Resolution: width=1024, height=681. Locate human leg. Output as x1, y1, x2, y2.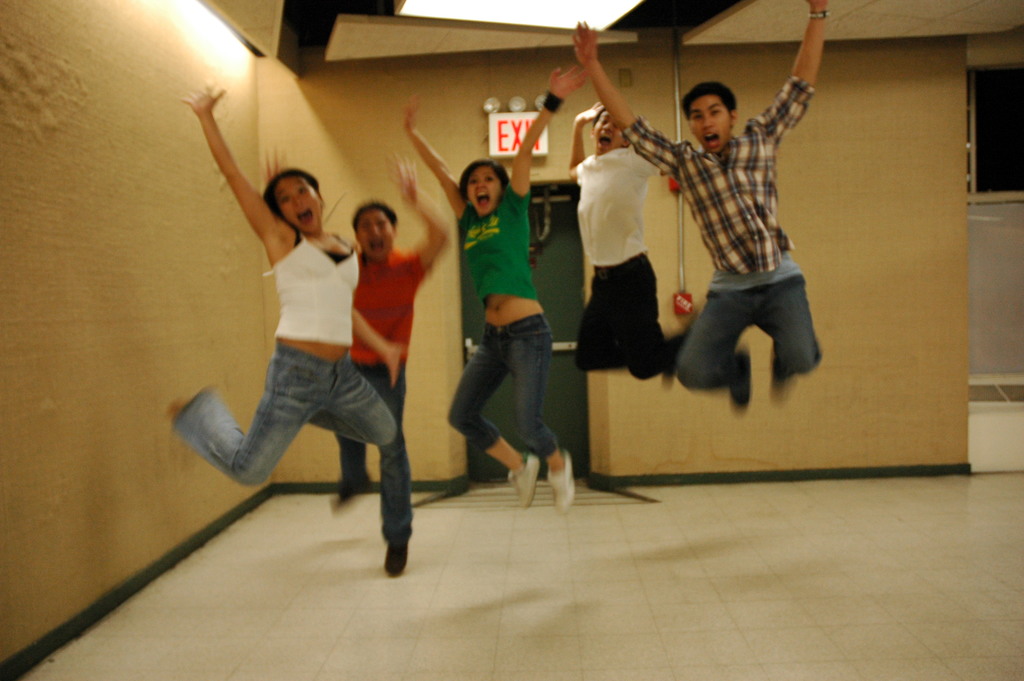
741, 267, 815, 397.
